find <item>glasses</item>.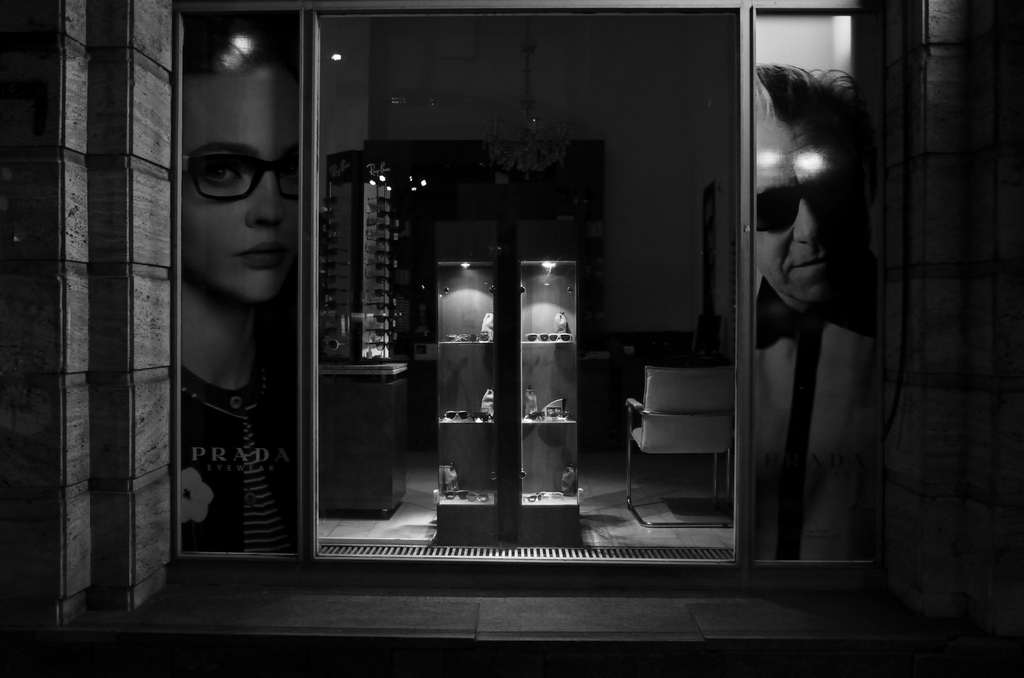
754/181/844/234.
